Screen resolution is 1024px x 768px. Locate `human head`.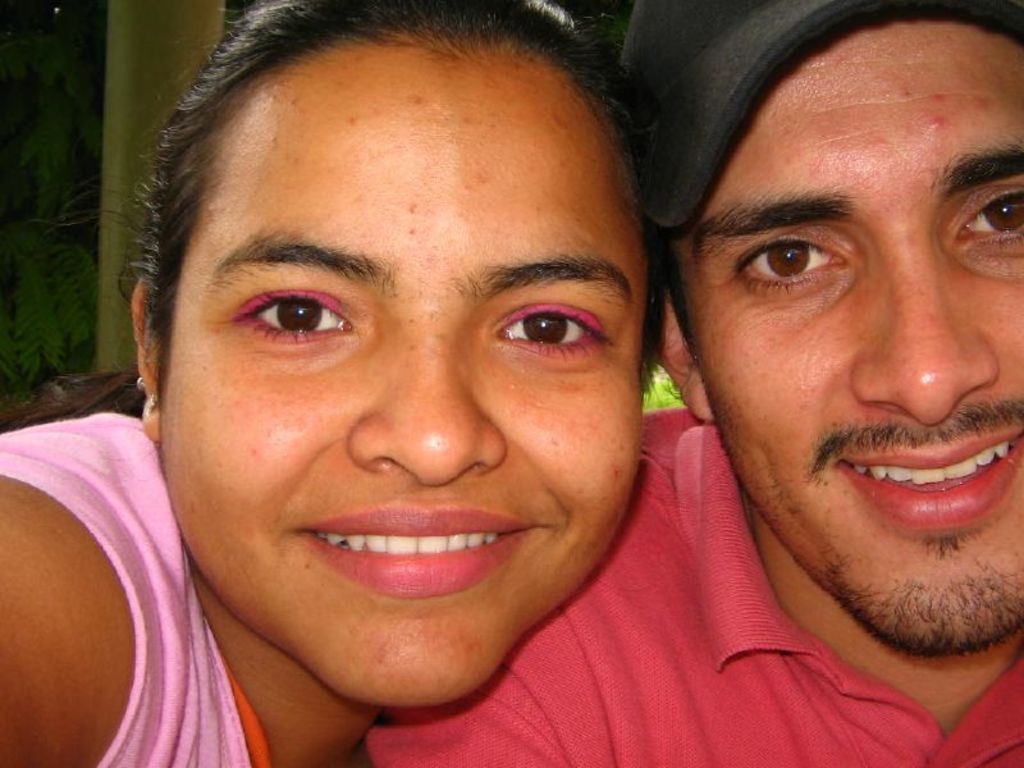
bbox(564, 10, 1016, 698).
